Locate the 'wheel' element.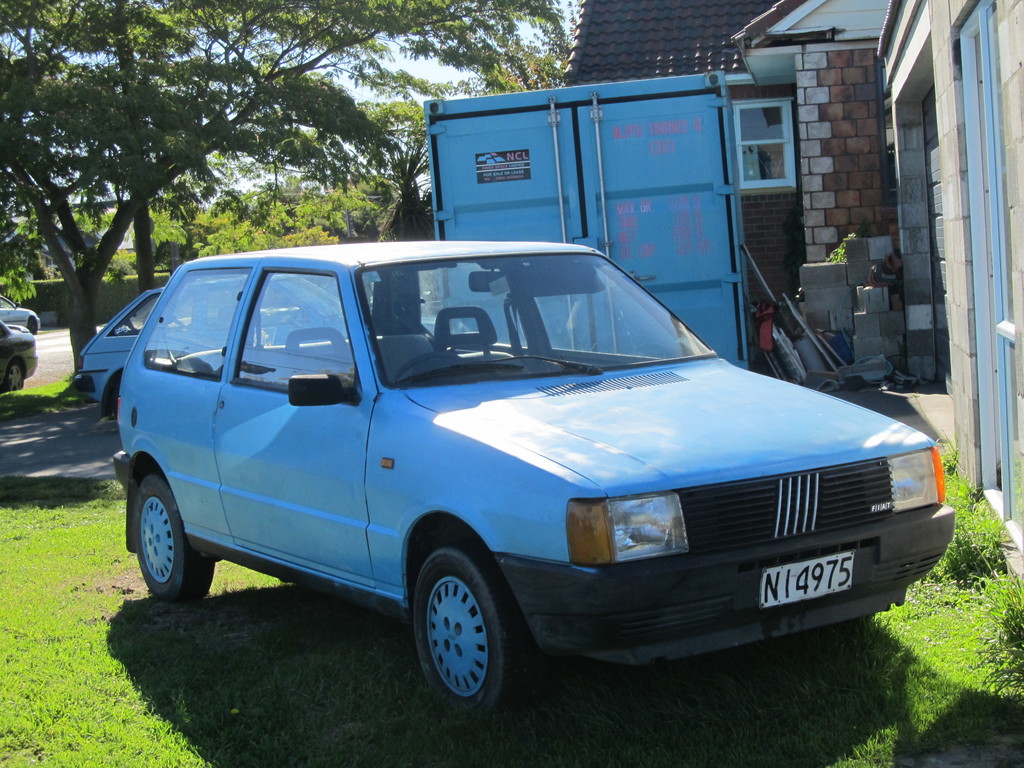
Element bbox: bbox(120, 470, 212, 602).
